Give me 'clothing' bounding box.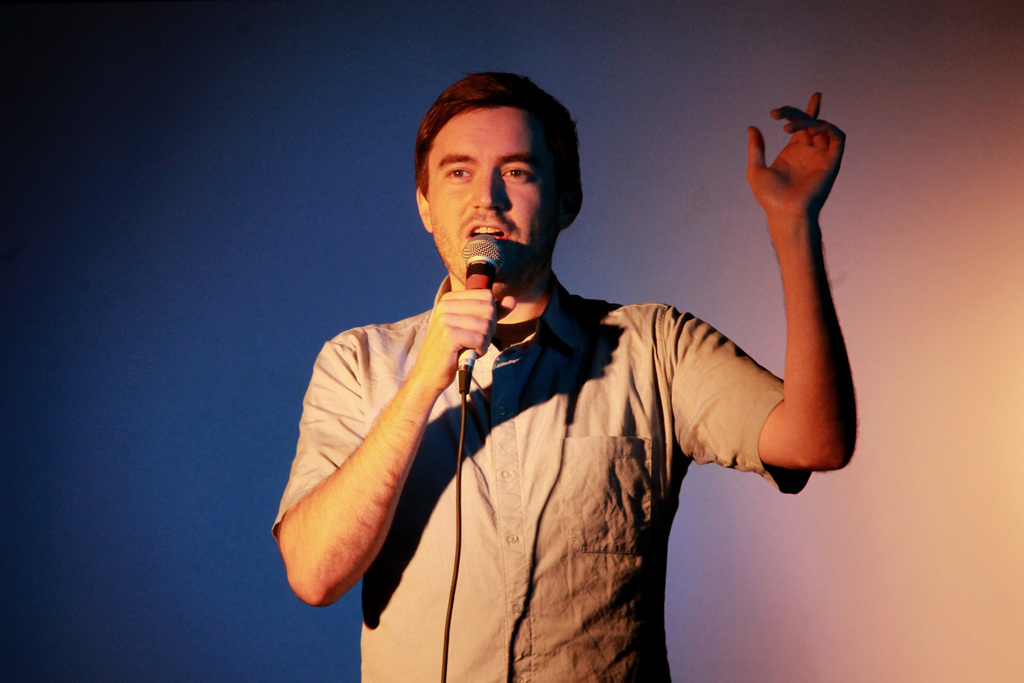
BBox(310, 199, 796, 667).
